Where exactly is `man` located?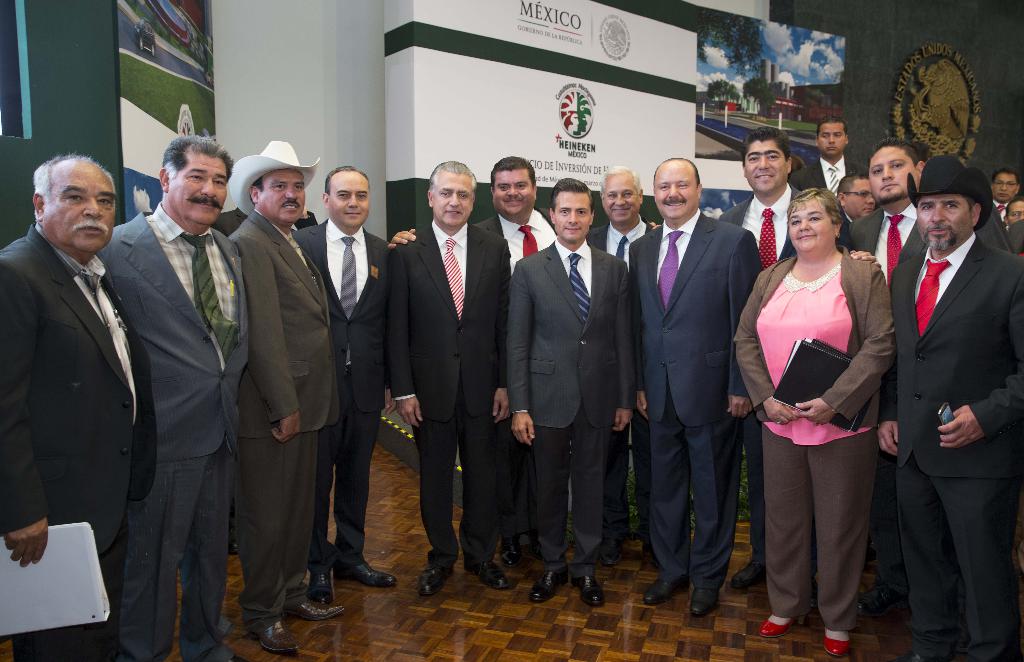
Its bounding box is <box>292,166,388,604</box>.
